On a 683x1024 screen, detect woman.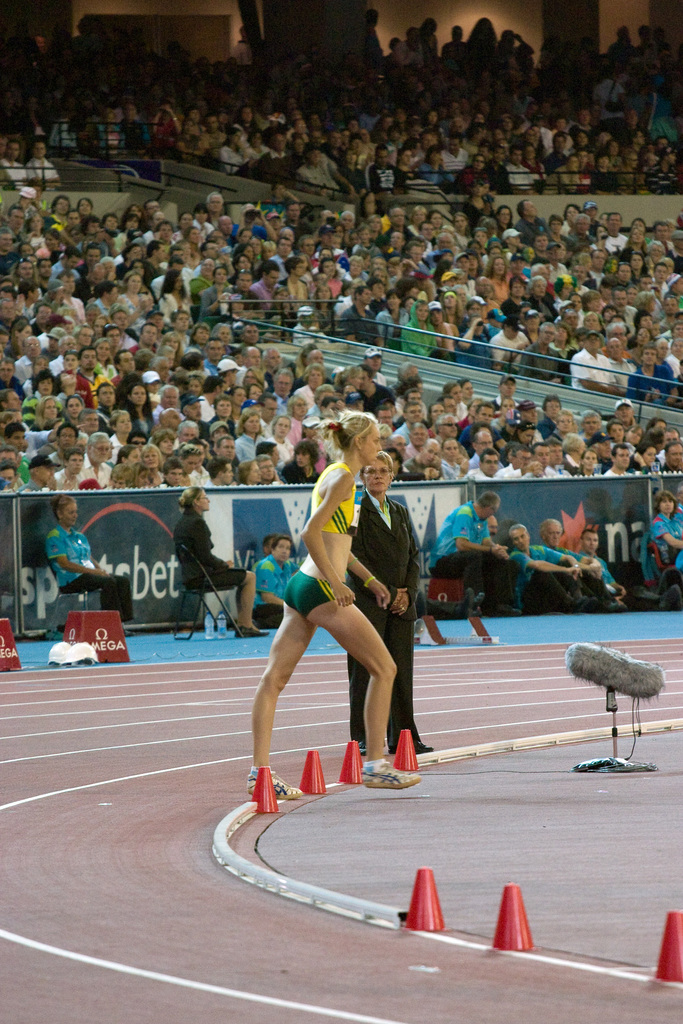
x1=125 y1=384 x2=160 y2=438.
